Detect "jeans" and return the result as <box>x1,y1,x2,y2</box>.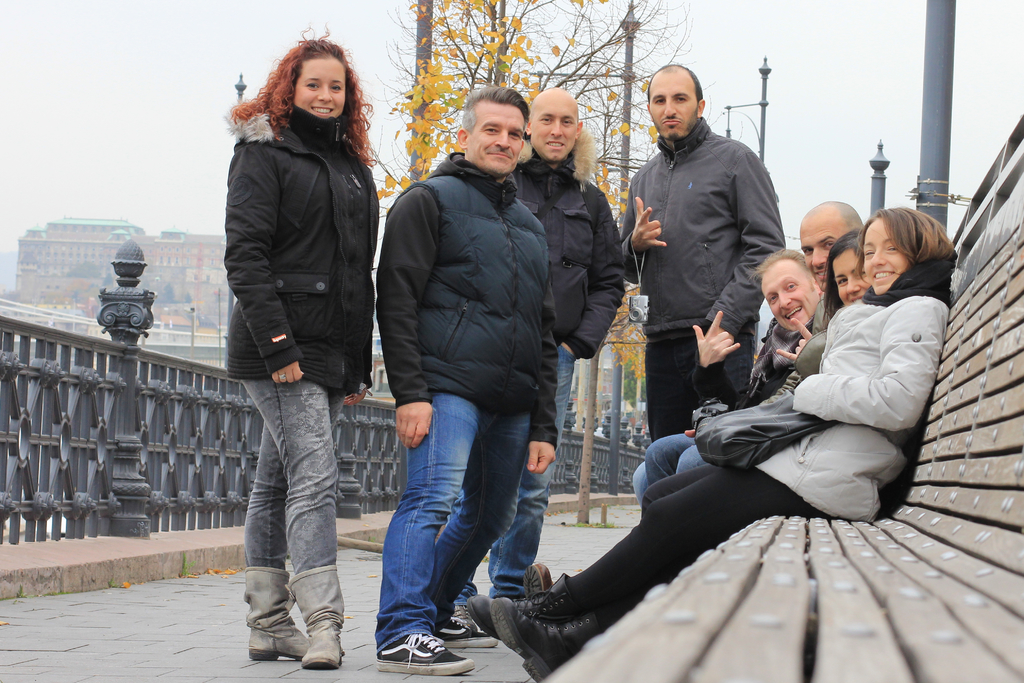
<box>241,380,338,565</box>.
